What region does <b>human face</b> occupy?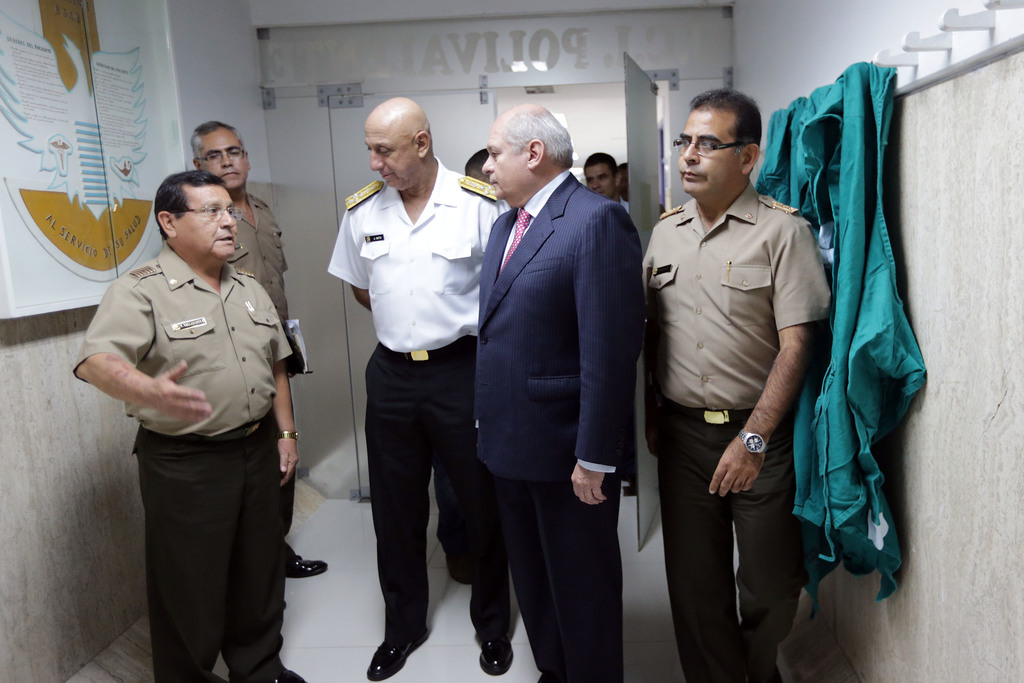
bbox(198, 128, 250, 188).
